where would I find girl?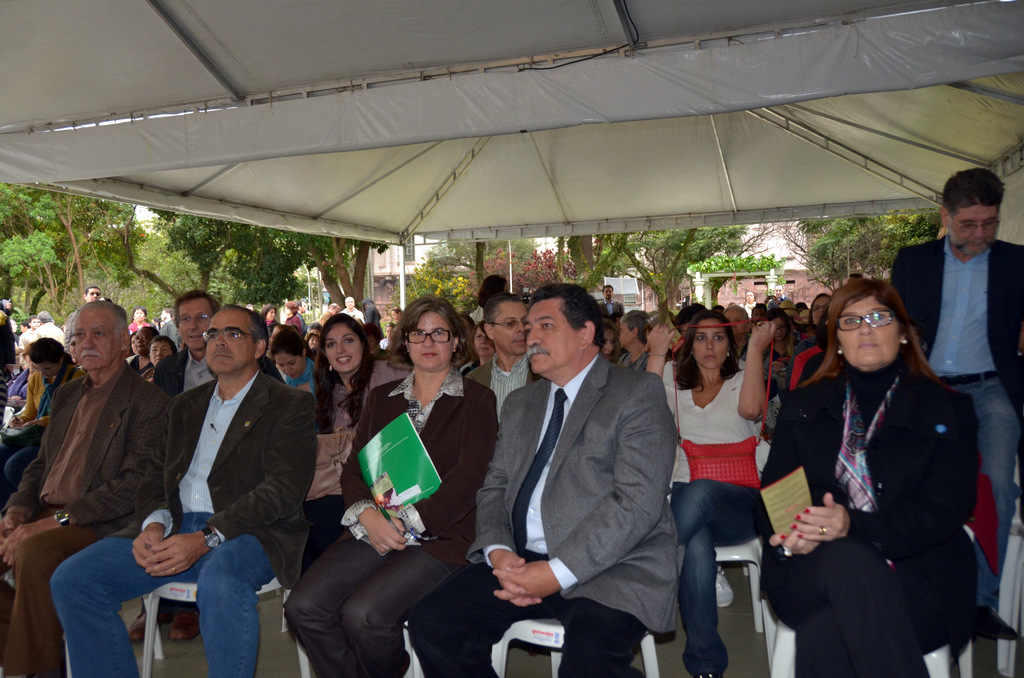
At left=644, top=311, right=780, bottom=677.
